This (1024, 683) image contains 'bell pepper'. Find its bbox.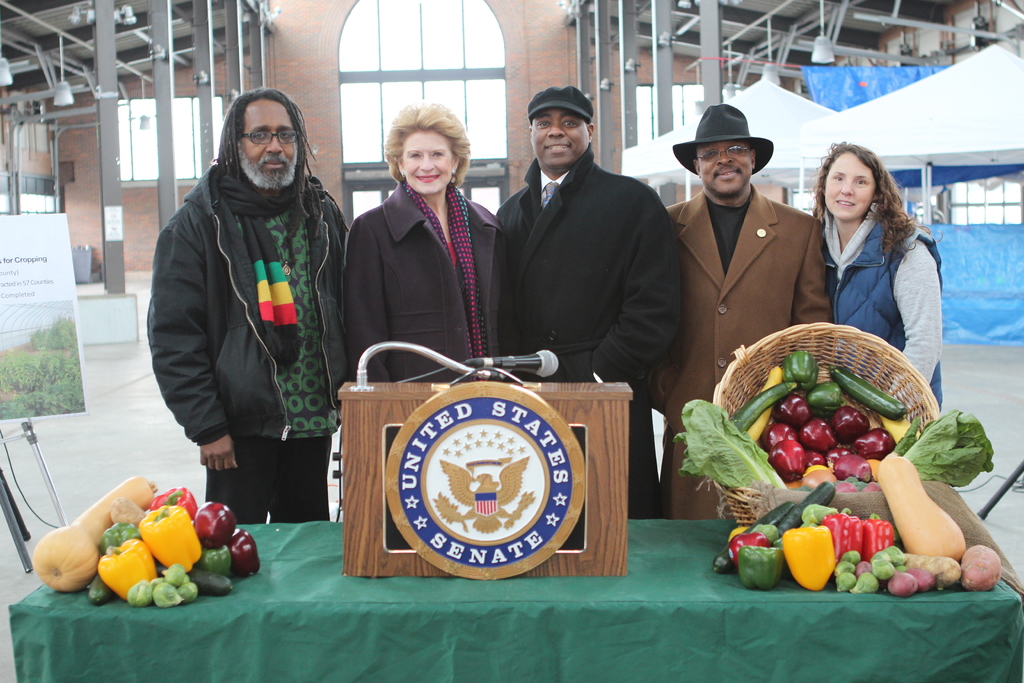
(739, 546, 785, 587).
